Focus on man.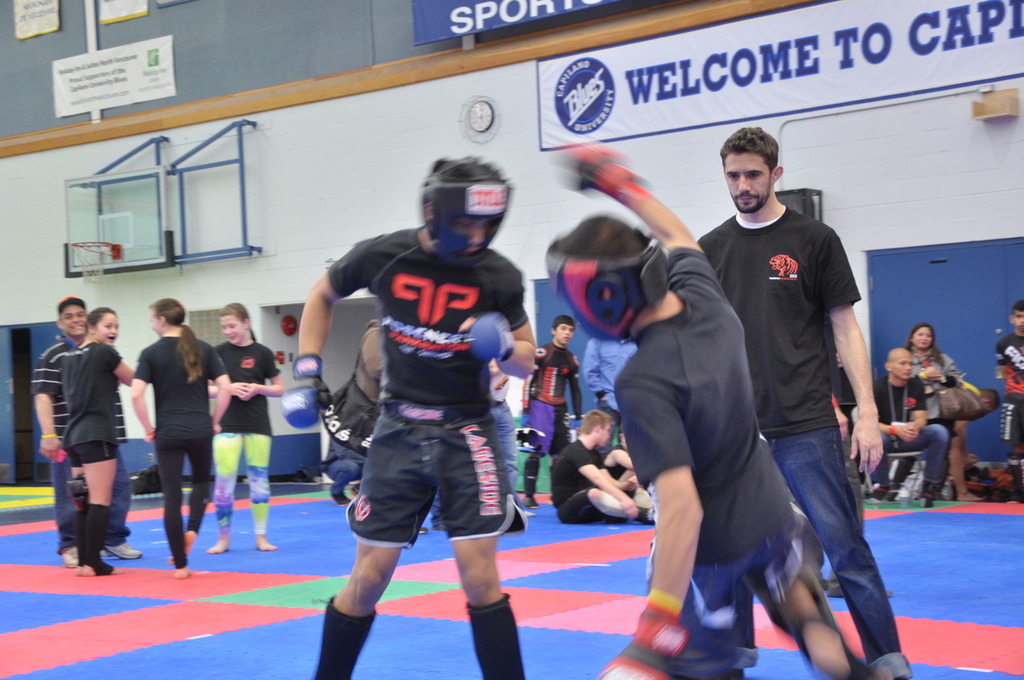
Focused at rect(870, 349, 950, 504).
